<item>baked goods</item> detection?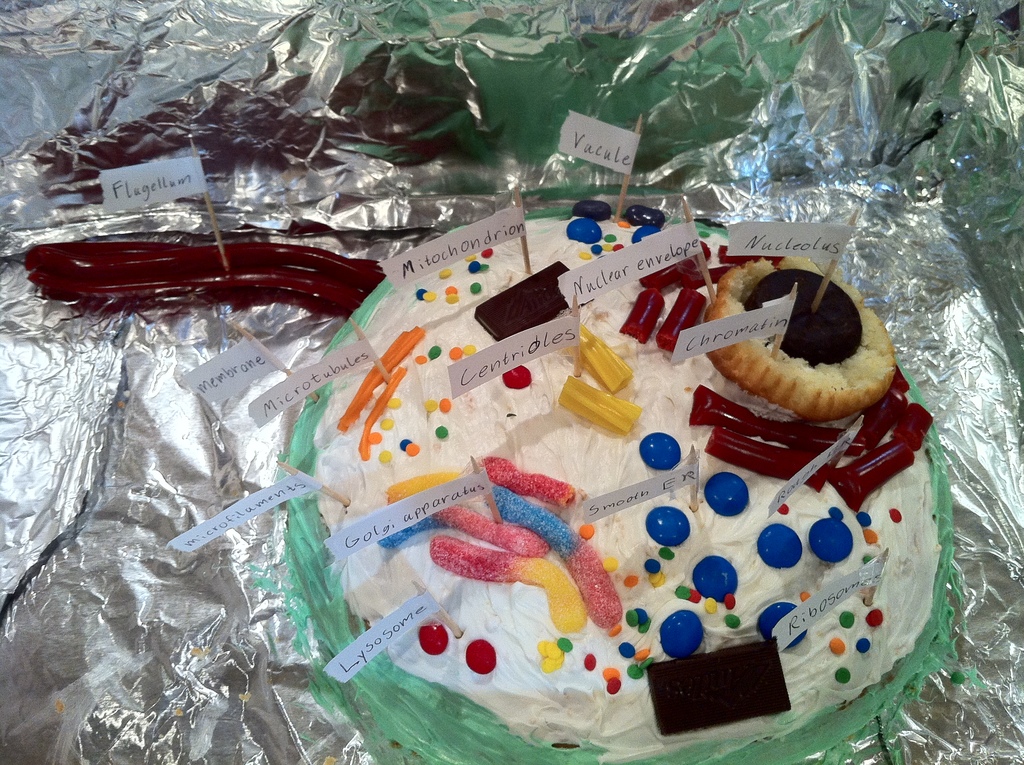
282:200:963:764
